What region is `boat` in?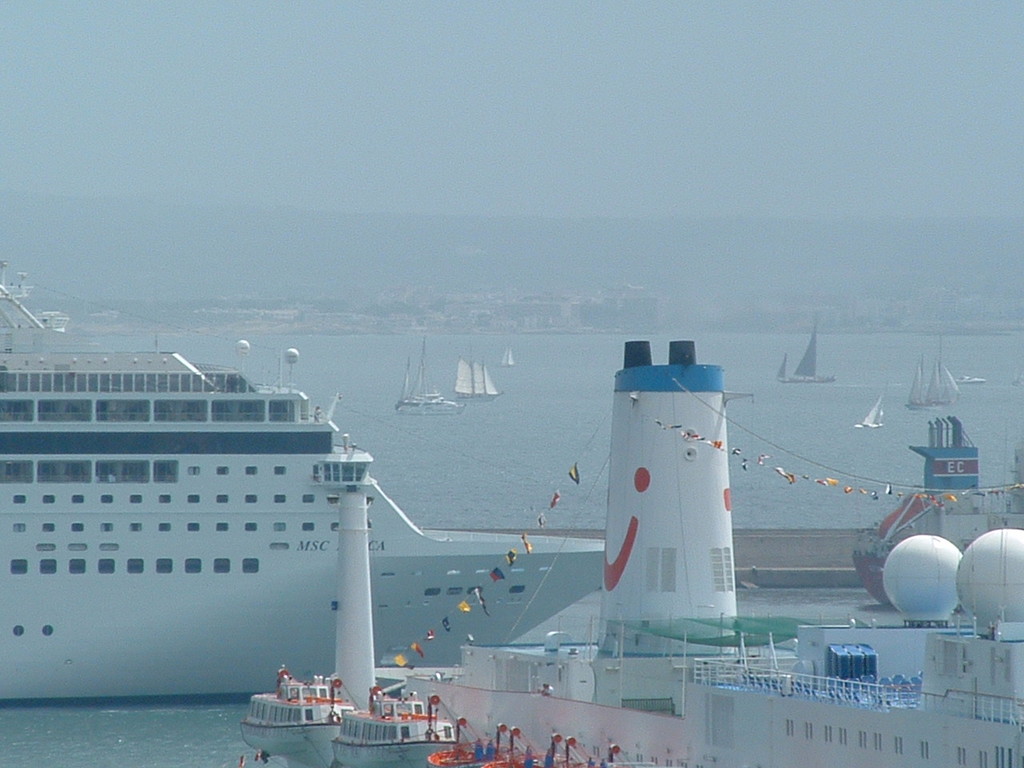
l=904, t=351, r=939, b=412.
